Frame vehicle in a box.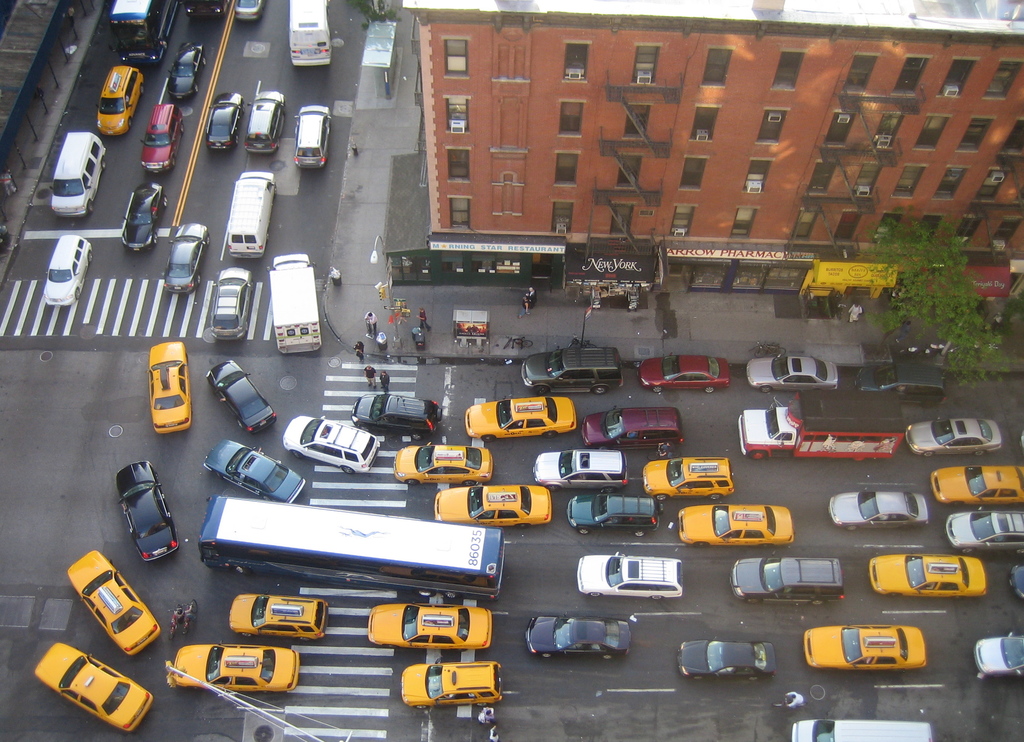
box=[1012, 560, 1023, 601].
